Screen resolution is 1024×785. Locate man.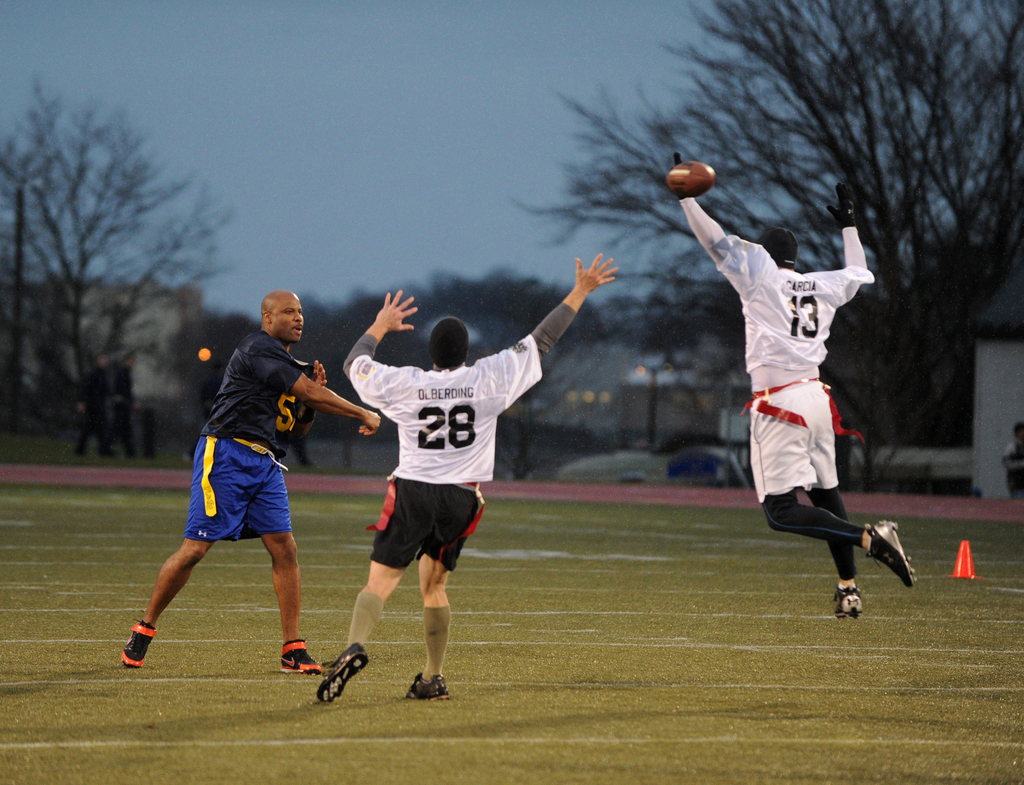
x1=109, y1=293, x2=378, y2=679.
